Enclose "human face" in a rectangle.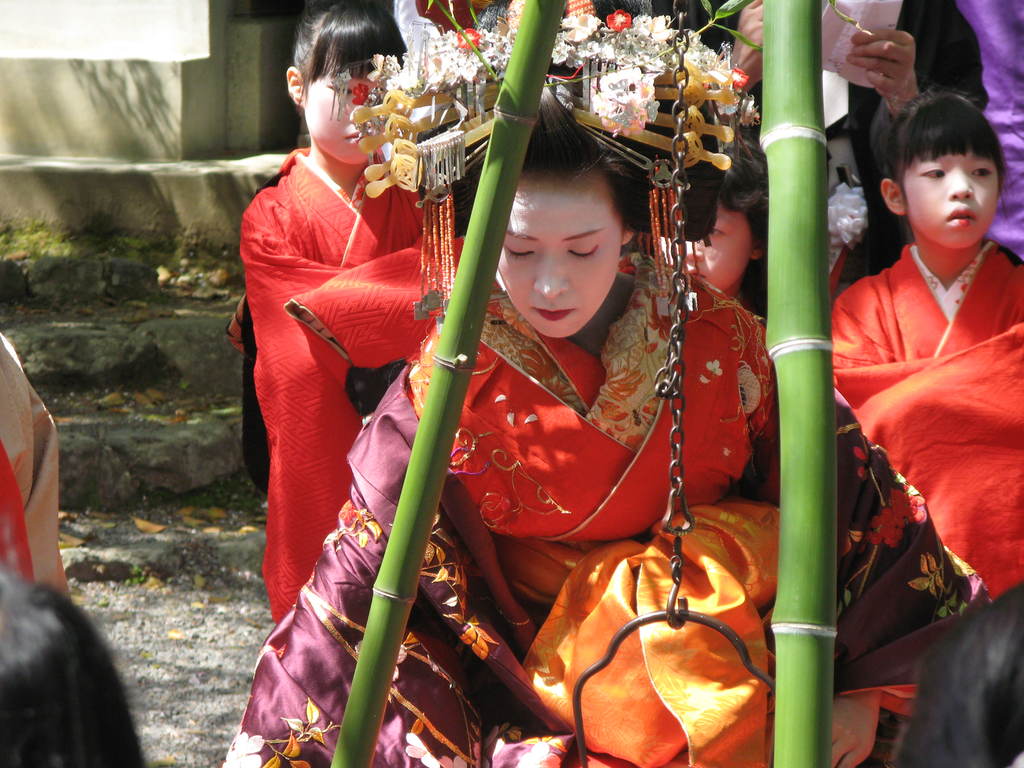
[x1=301, y1=69, x2=382, y2=166].
